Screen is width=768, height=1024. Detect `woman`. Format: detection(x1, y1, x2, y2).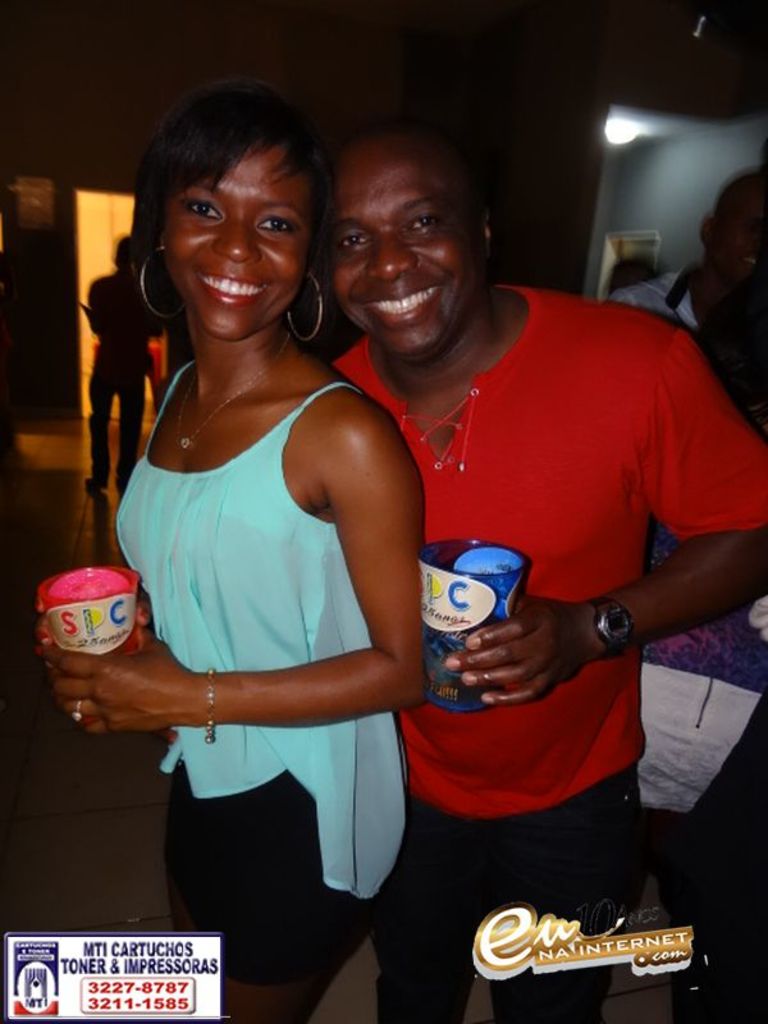
detection(99, 61, 449, 1014).
